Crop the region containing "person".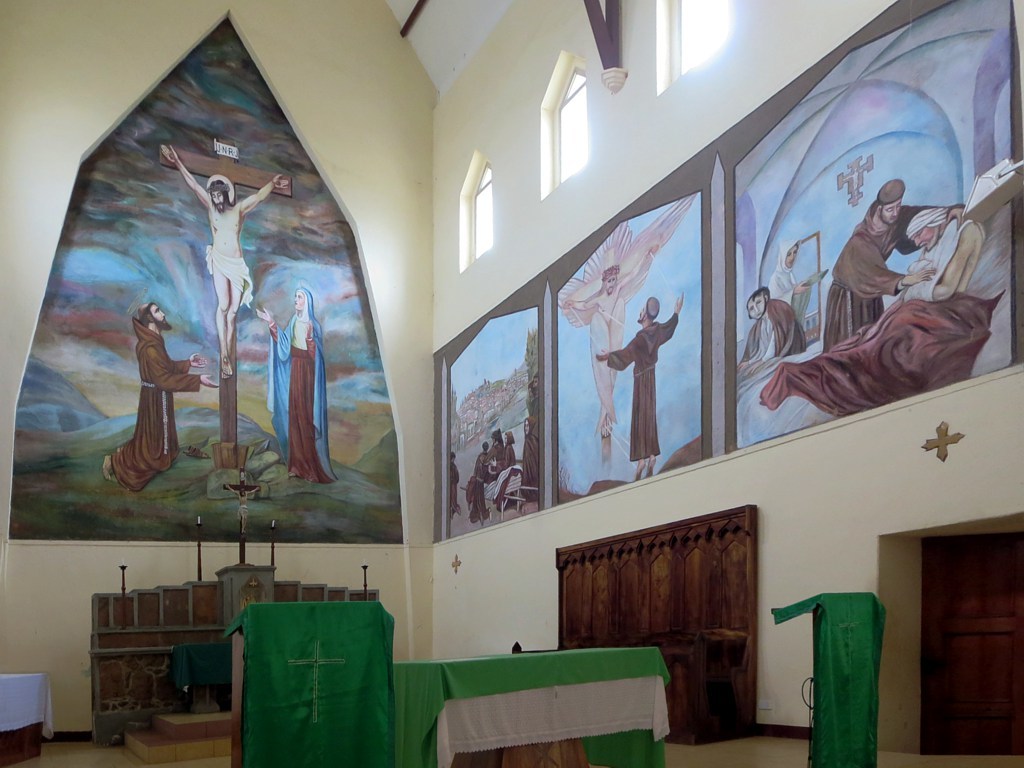
Crop region: x1=518 y1=415 x2=537 y2=502.
